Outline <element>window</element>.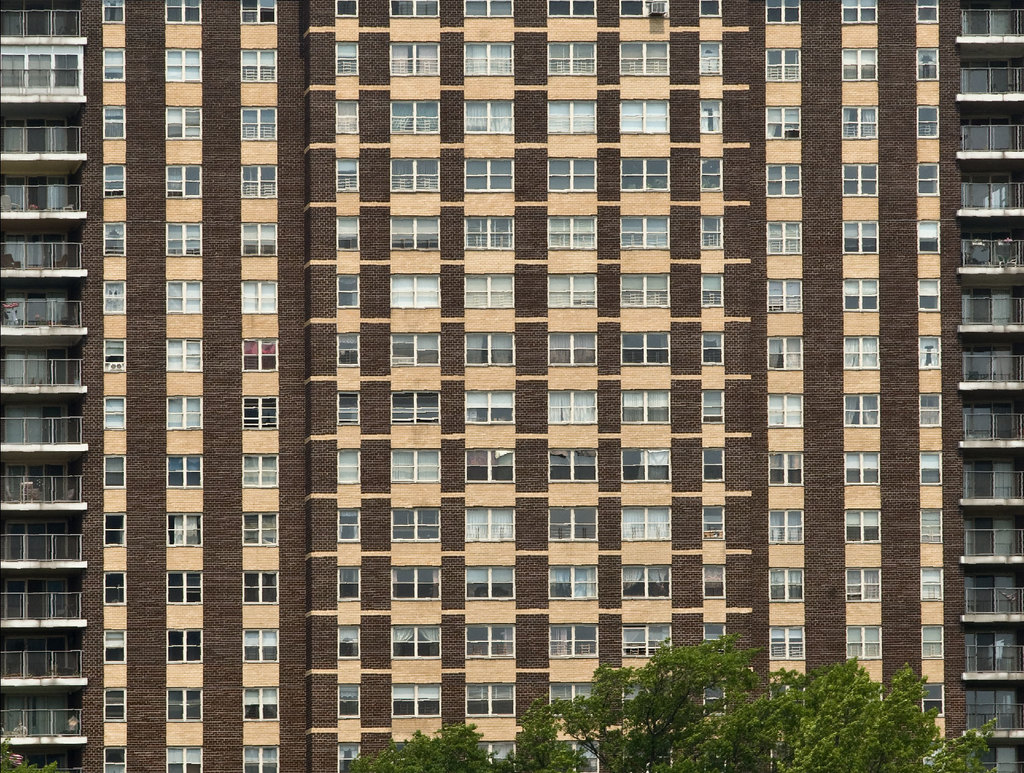
Outline: detection(698, 99, 722, 134).
